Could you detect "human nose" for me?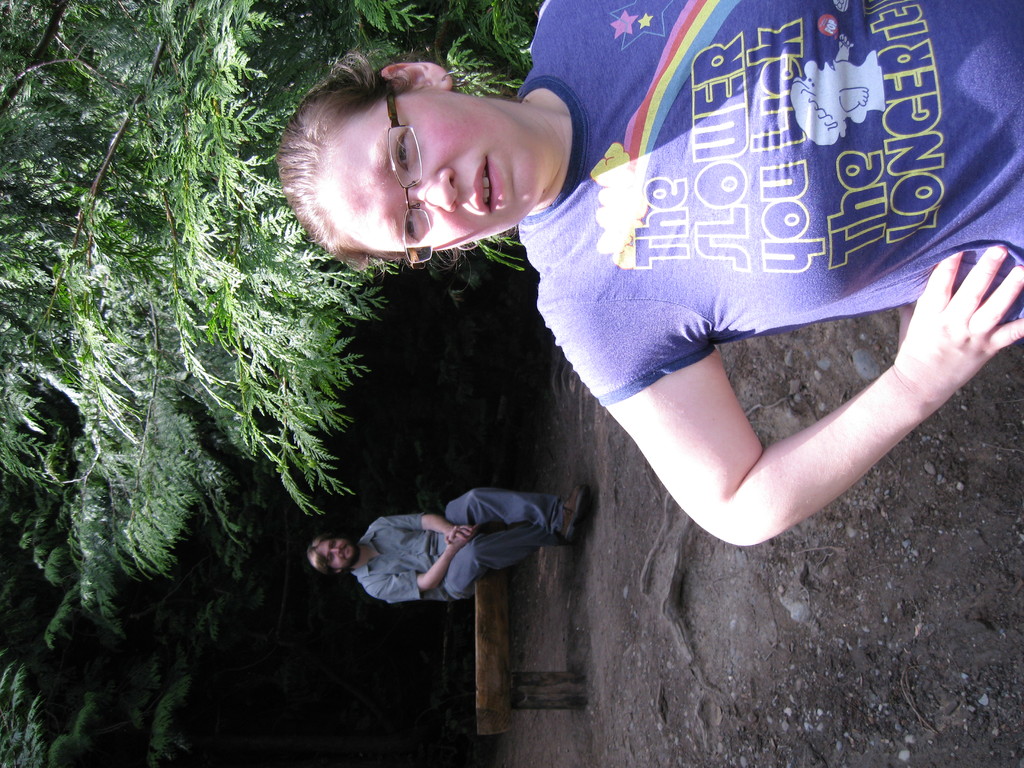
Detection result: 333,543,342,556.
